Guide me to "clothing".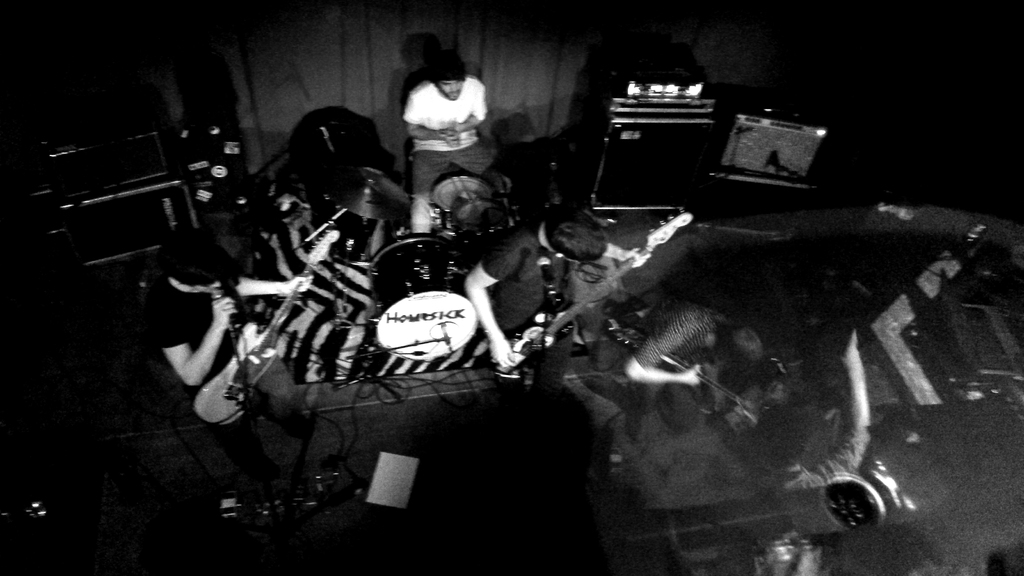
Guidance: [x1=479, y1=220, x2=564, y2=340].
